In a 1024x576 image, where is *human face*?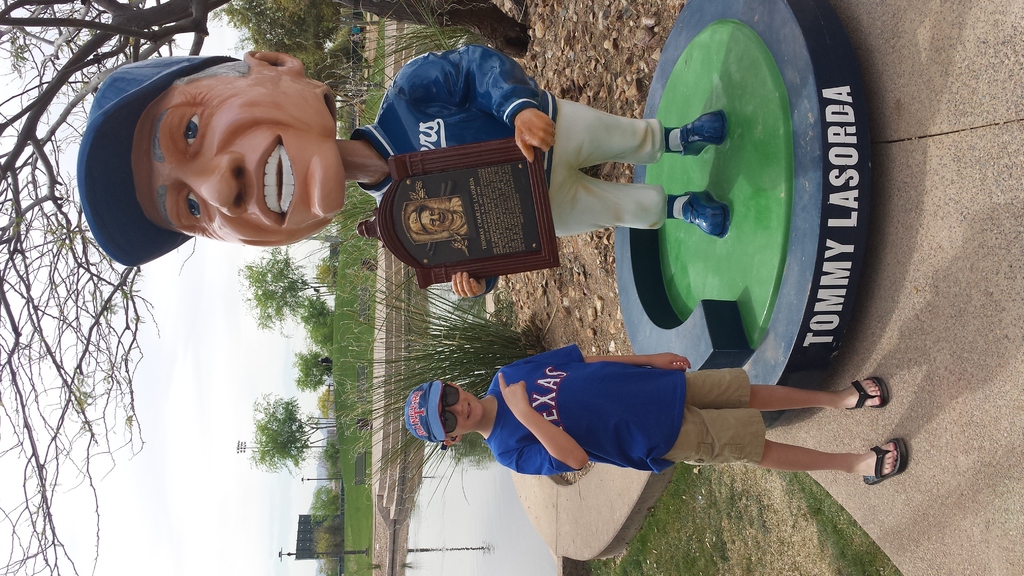
bbox=(444, 381, 479, 435).
